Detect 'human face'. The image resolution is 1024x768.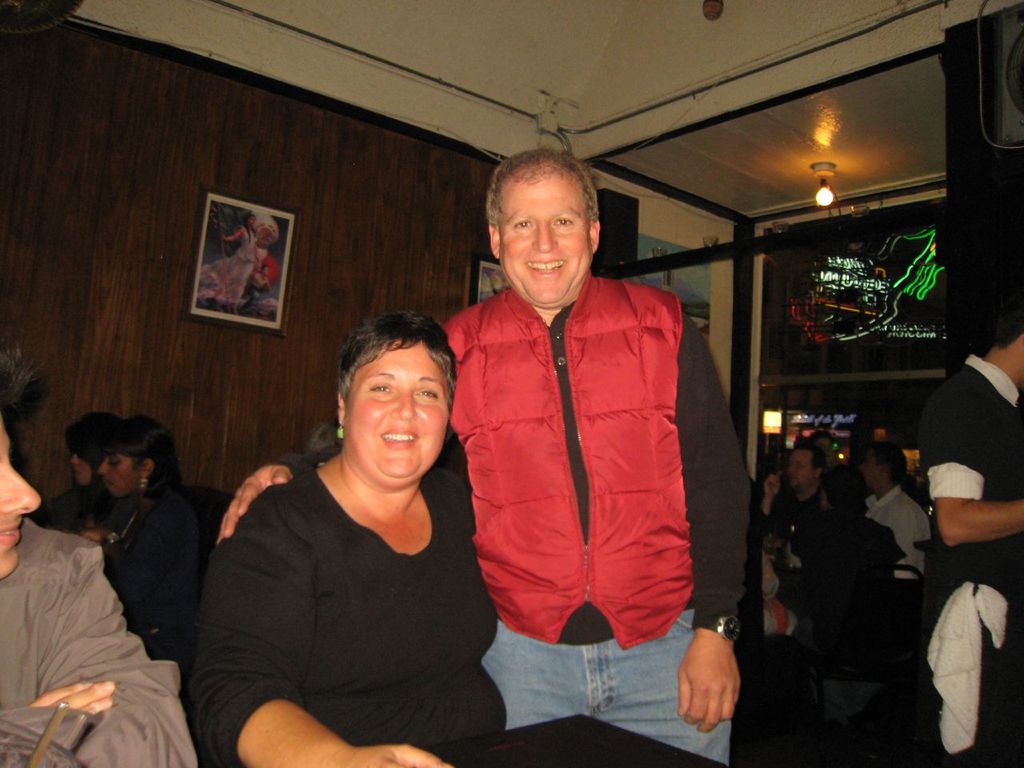
496 175 590 309.
